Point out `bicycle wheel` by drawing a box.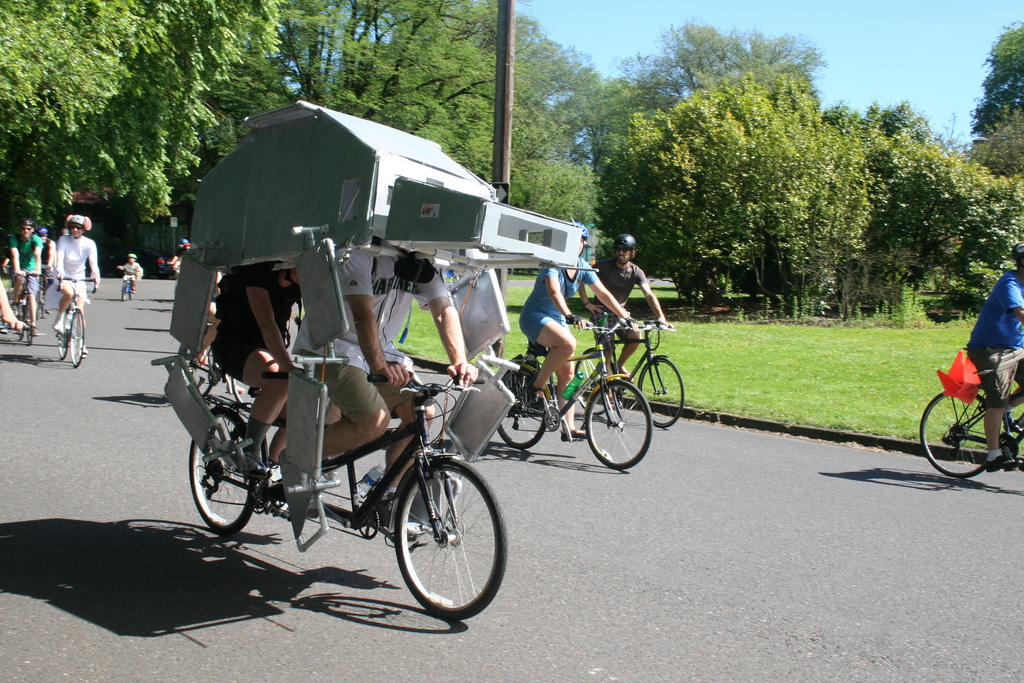
<box>69,306,84,367</box>.
